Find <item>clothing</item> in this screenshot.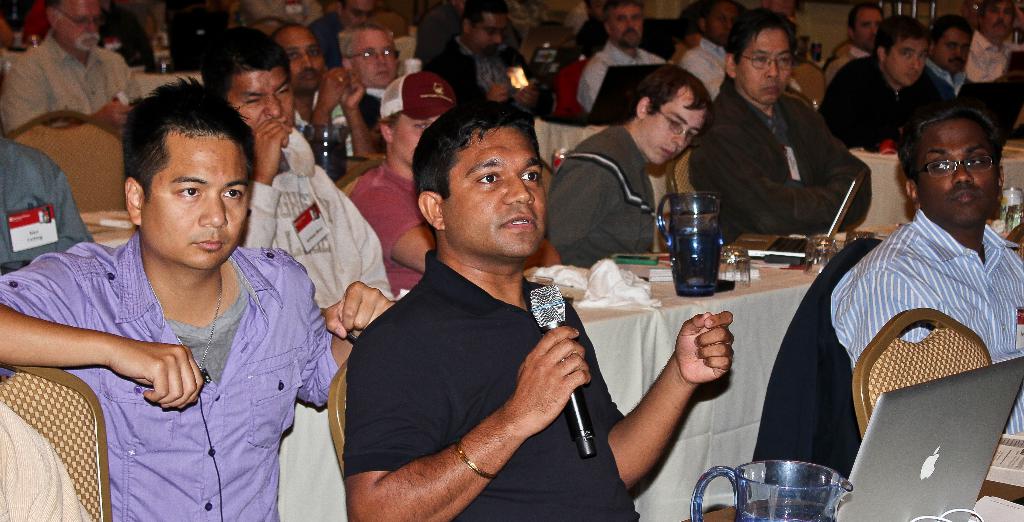
The bounding box for <item>clothing</item> is bbox(348, 62, 456, 289).
